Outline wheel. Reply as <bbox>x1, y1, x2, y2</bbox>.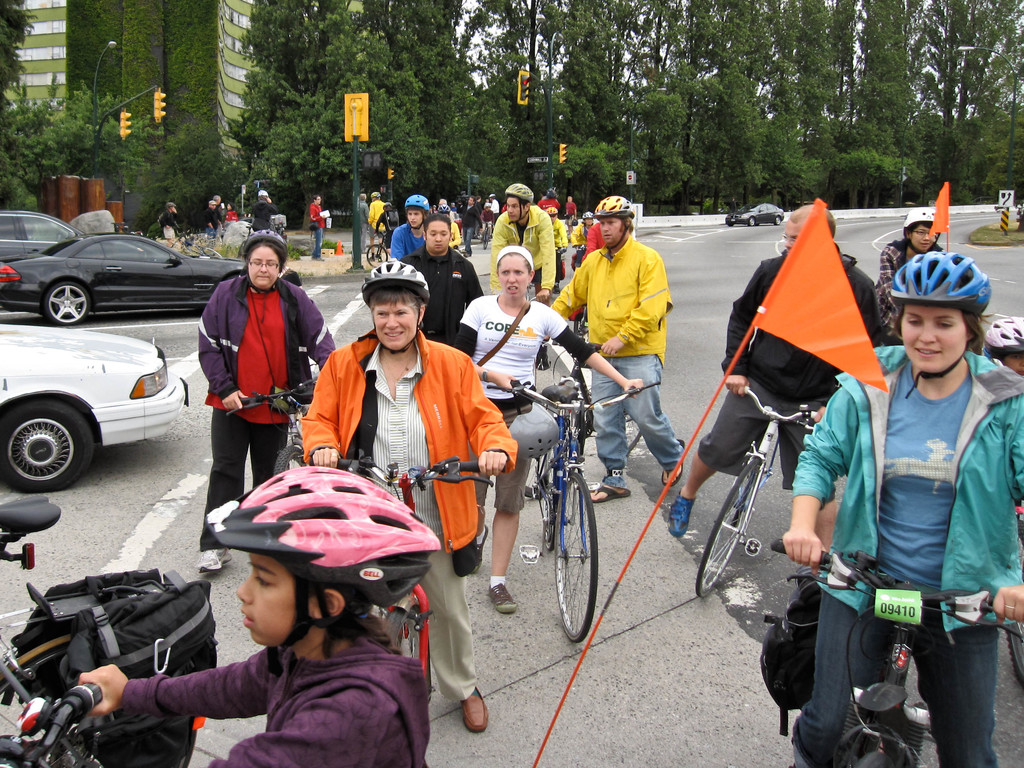
<bbox>696, 457, 760, 598</bbox>.
